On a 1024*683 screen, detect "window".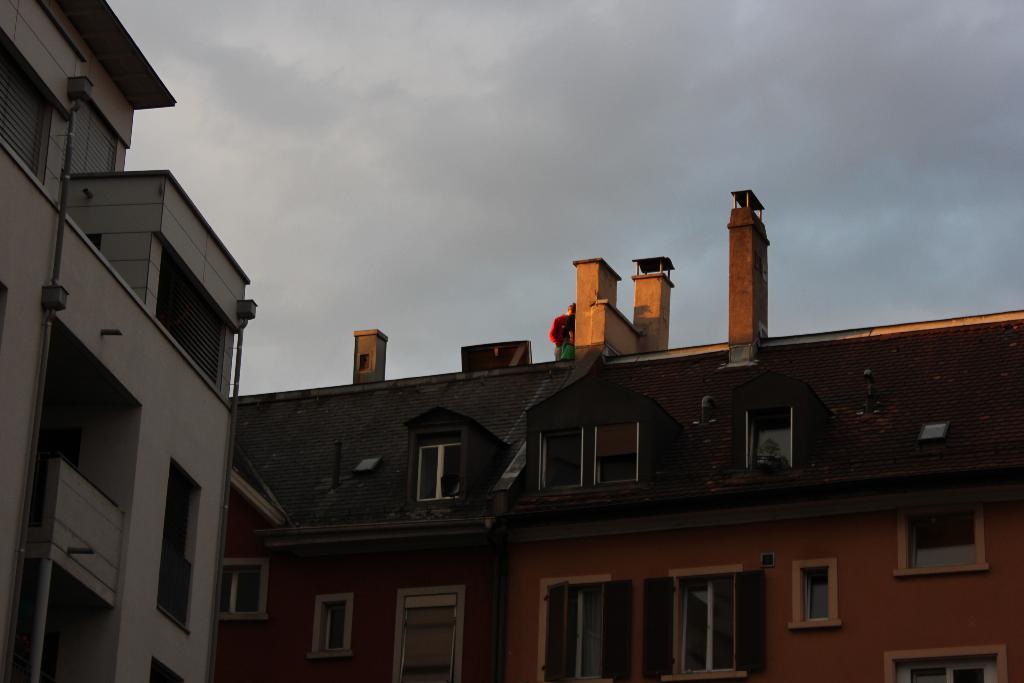
311, 598, 347, 661.
